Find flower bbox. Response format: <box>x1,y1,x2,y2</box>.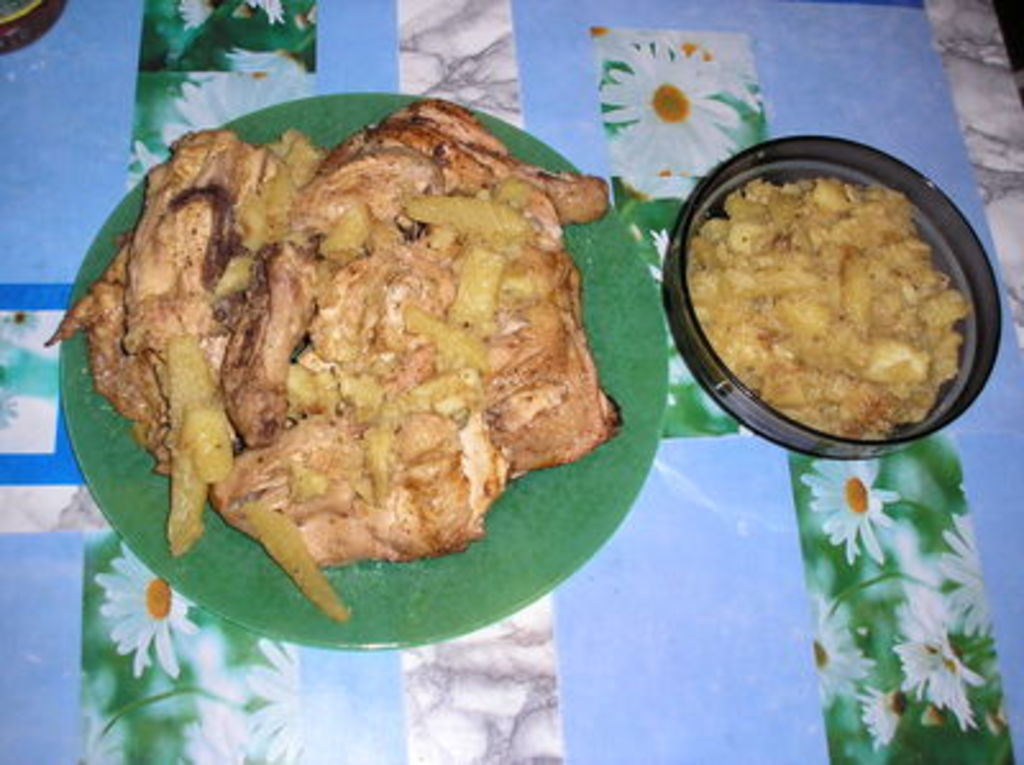
<box>246,642,305,762</box>.
